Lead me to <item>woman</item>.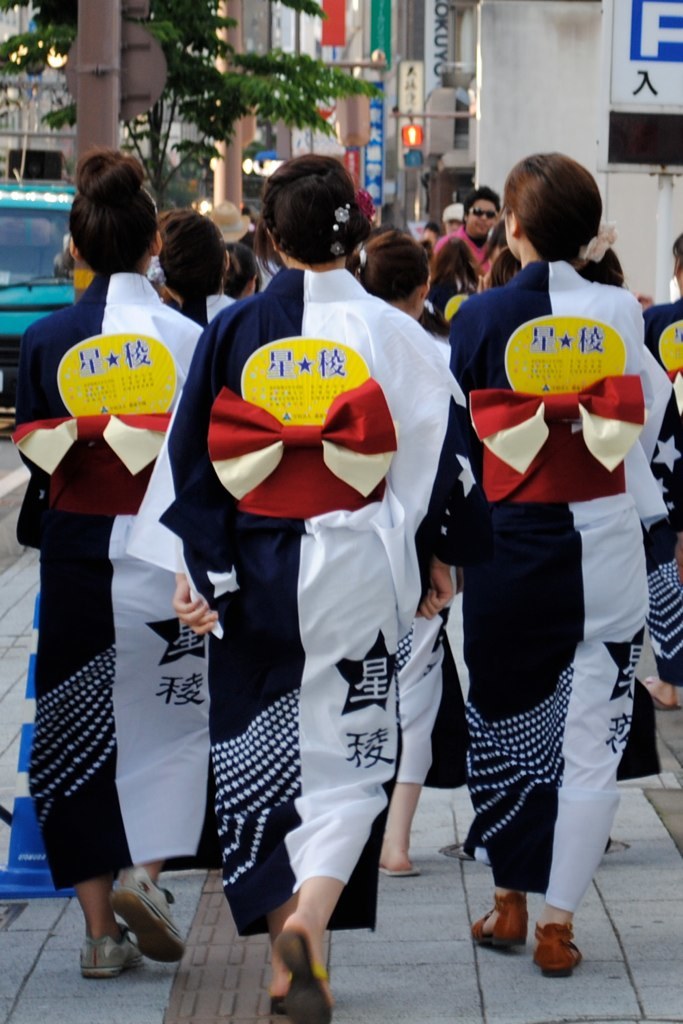
Lead to <box>0,151,208,983</box>.
